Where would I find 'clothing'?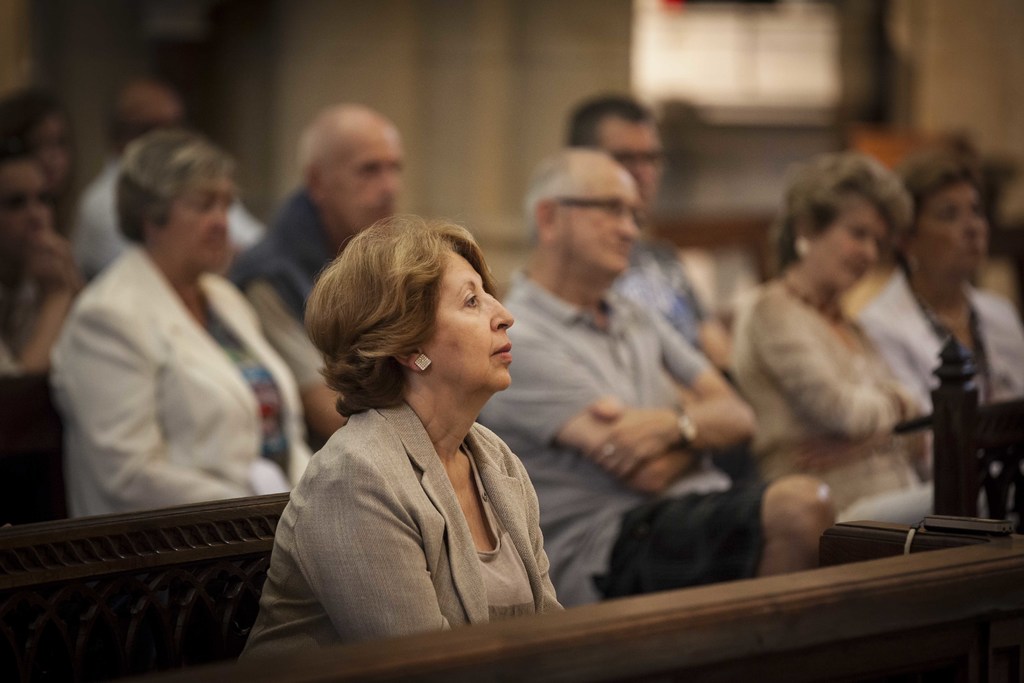
At x1=731, y1=261, x2=949, y2=527.
